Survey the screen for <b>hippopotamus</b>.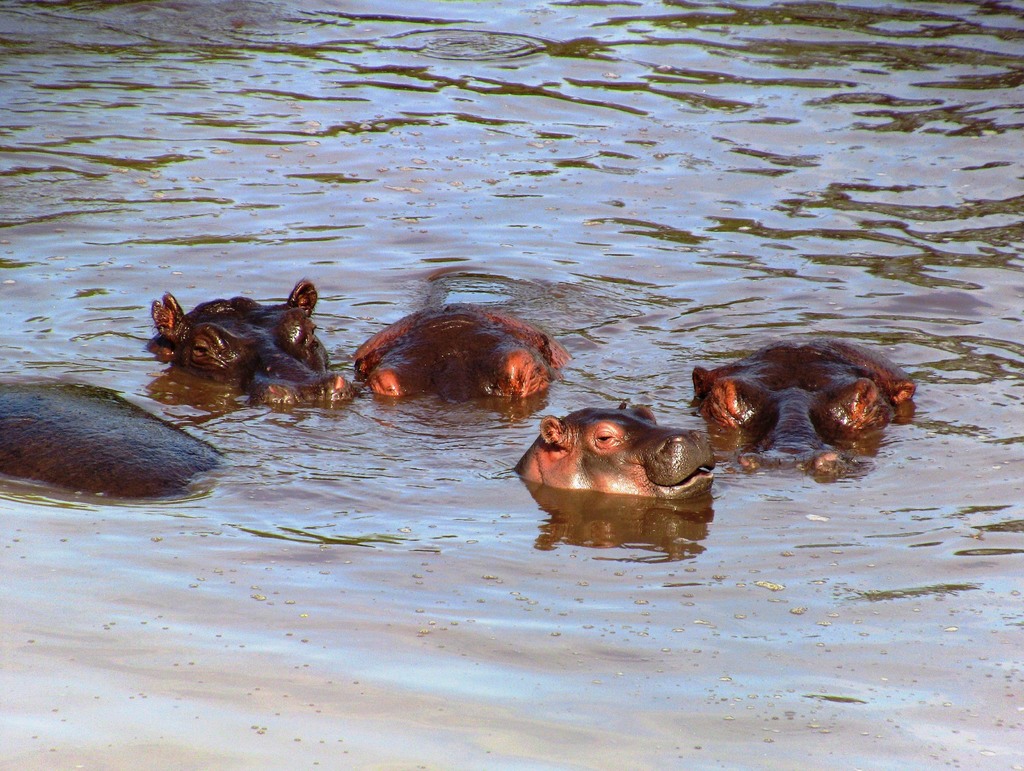
Survey found: 0 383 225 495.
